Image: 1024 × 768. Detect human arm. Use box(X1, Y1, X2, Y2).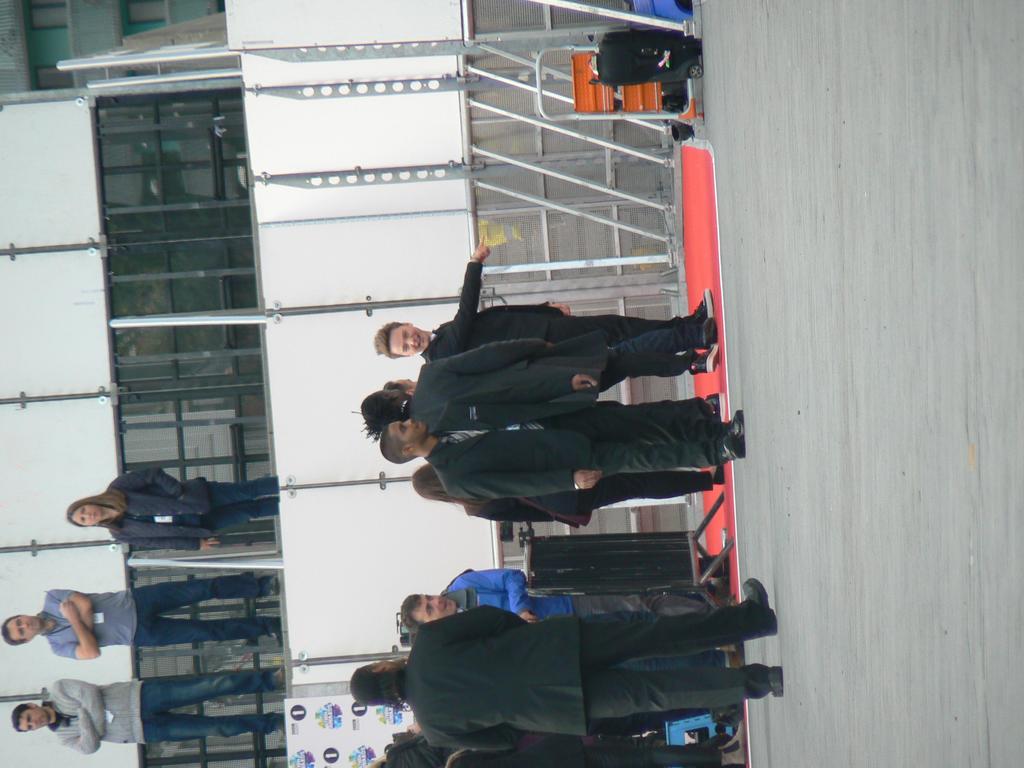
box(429, 241, 490, 353).
